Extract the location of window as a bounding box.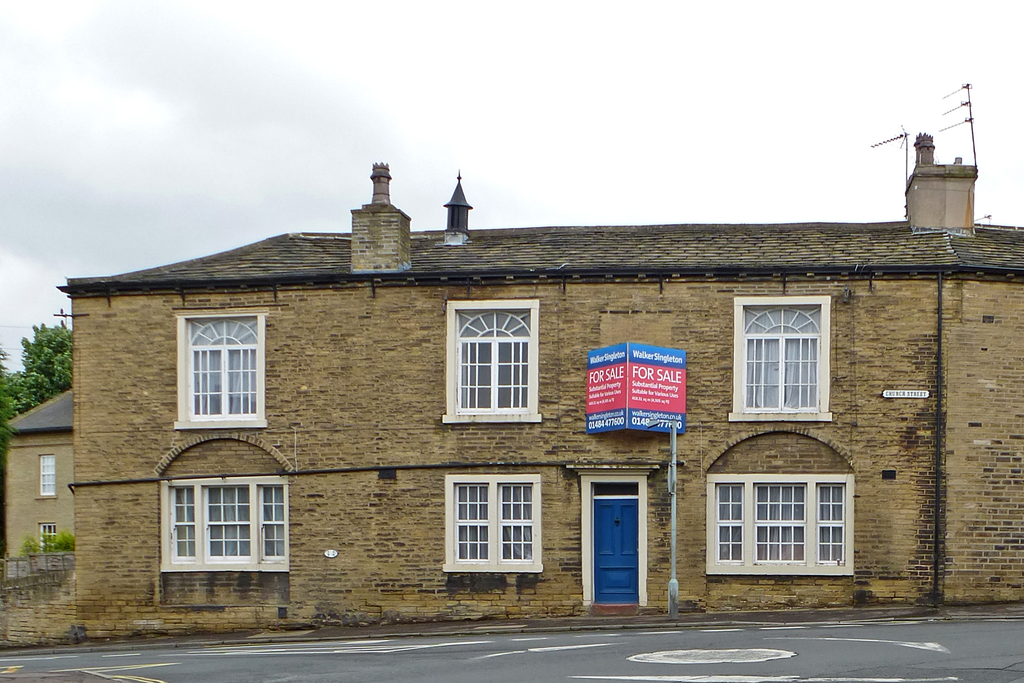
pyautogui.locateOnScreen(40, 522, 57, 542).
